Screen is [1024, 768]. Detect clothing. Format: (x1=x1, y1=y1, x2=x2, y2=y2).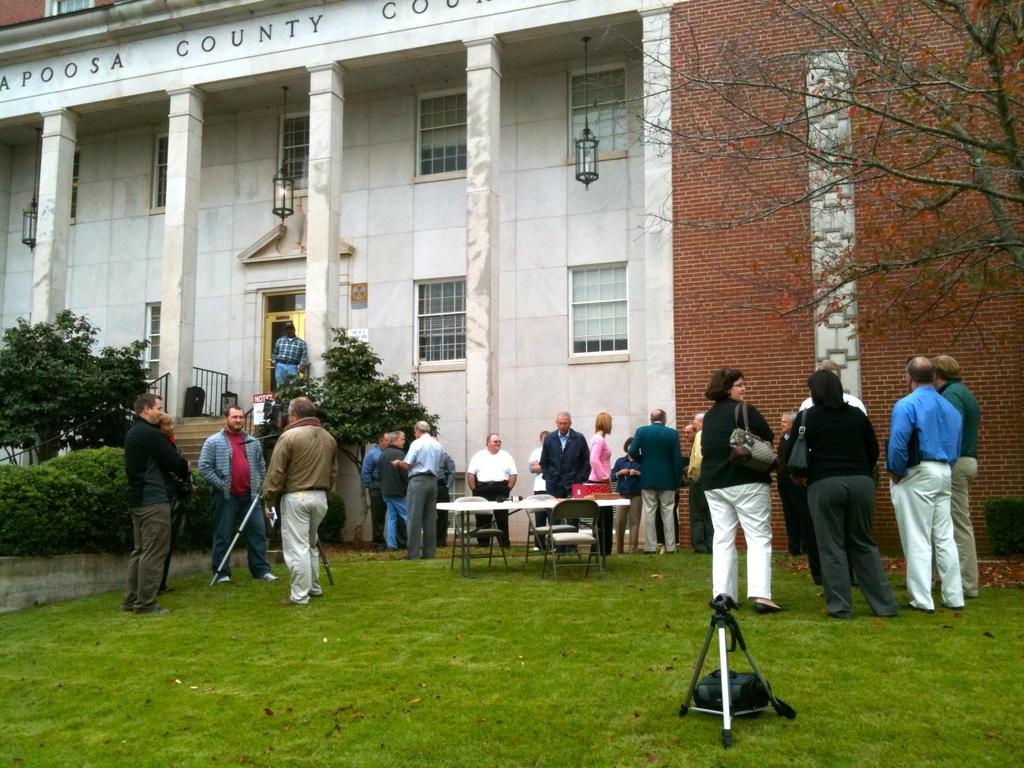
(x1=586, y1=434, x2=602, y2=518).
